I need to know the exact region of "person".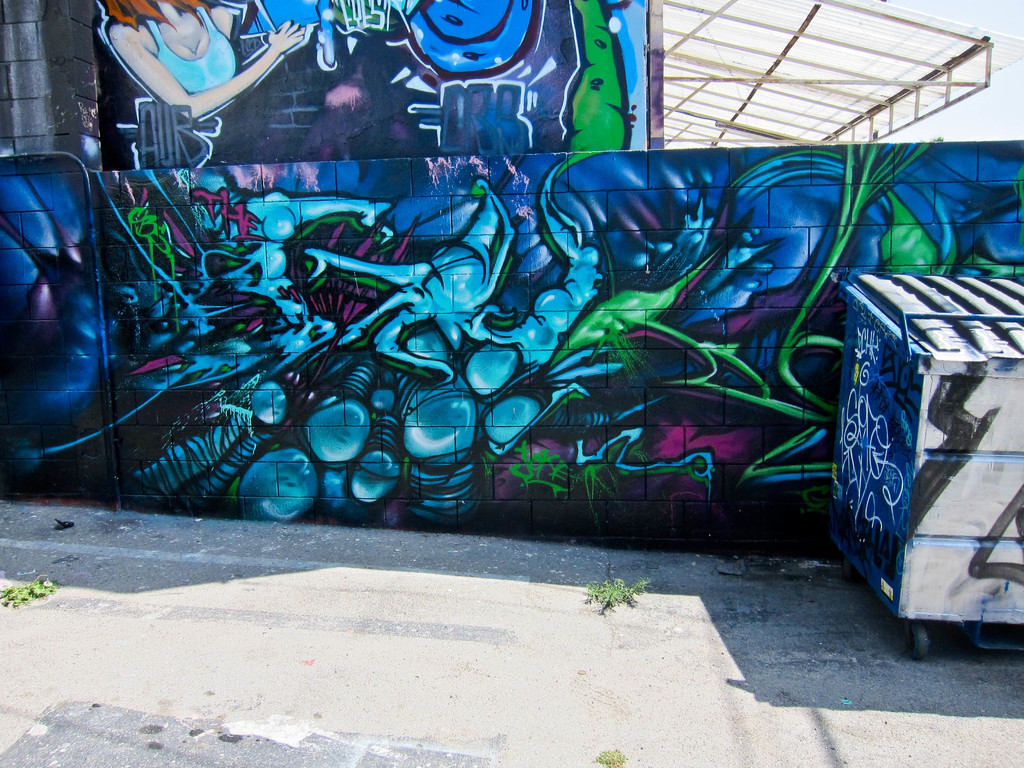
Region: 319/0/581/176.
